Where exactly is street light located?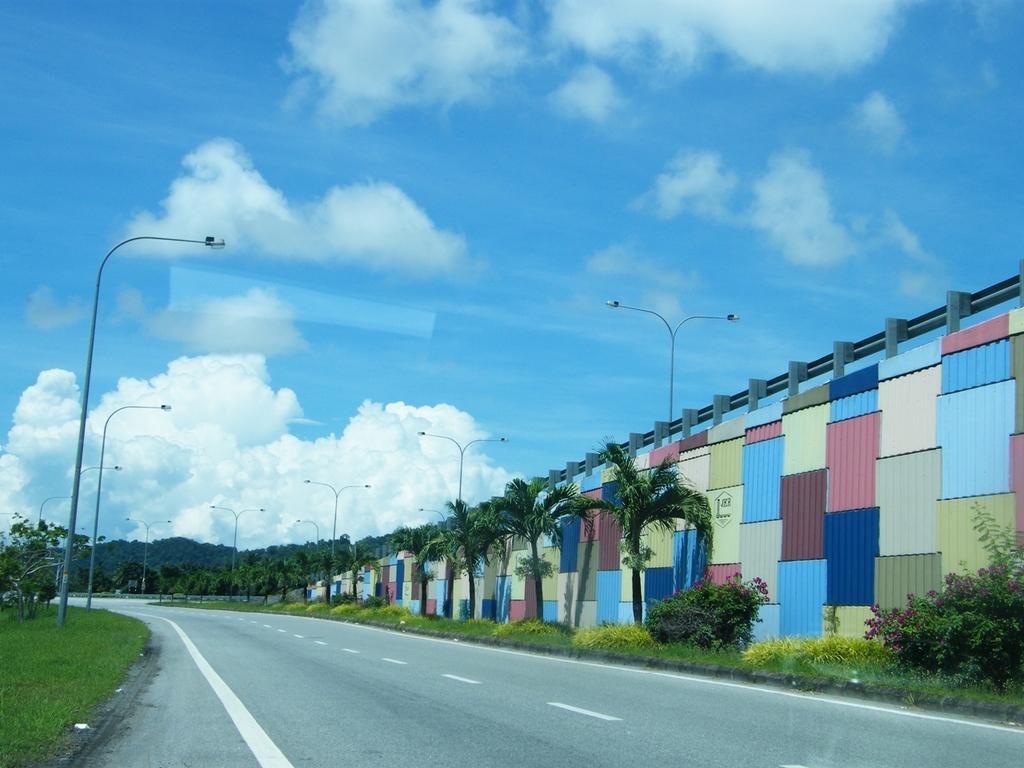
Its bounding box is 34,493,78,574.
